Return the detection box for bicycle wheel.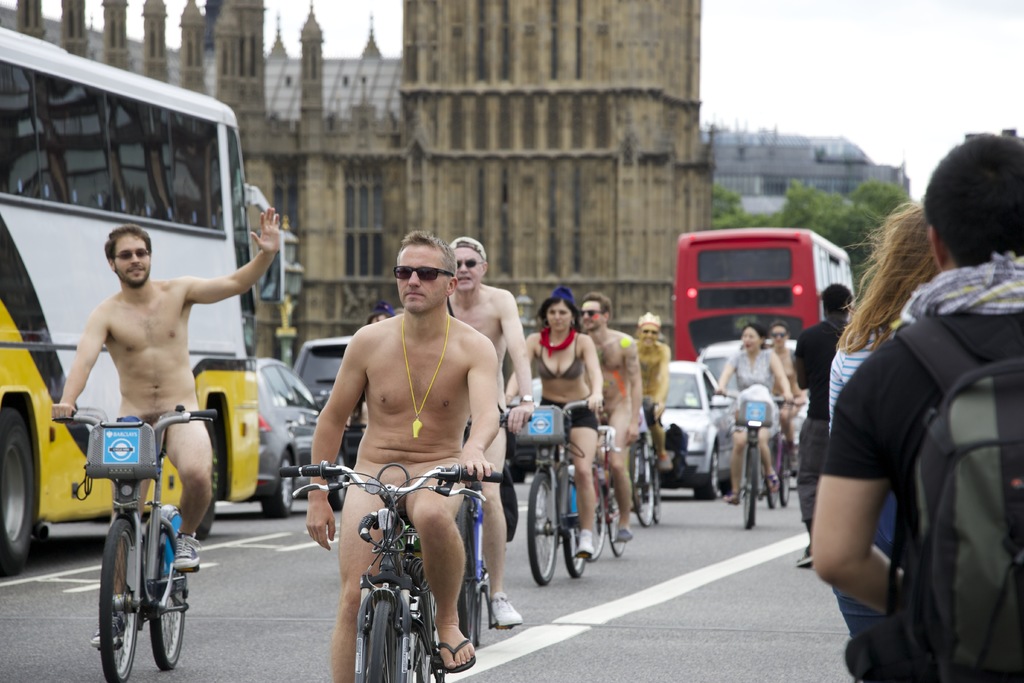
x1=605 y1=488 x2=630 y2=561.
